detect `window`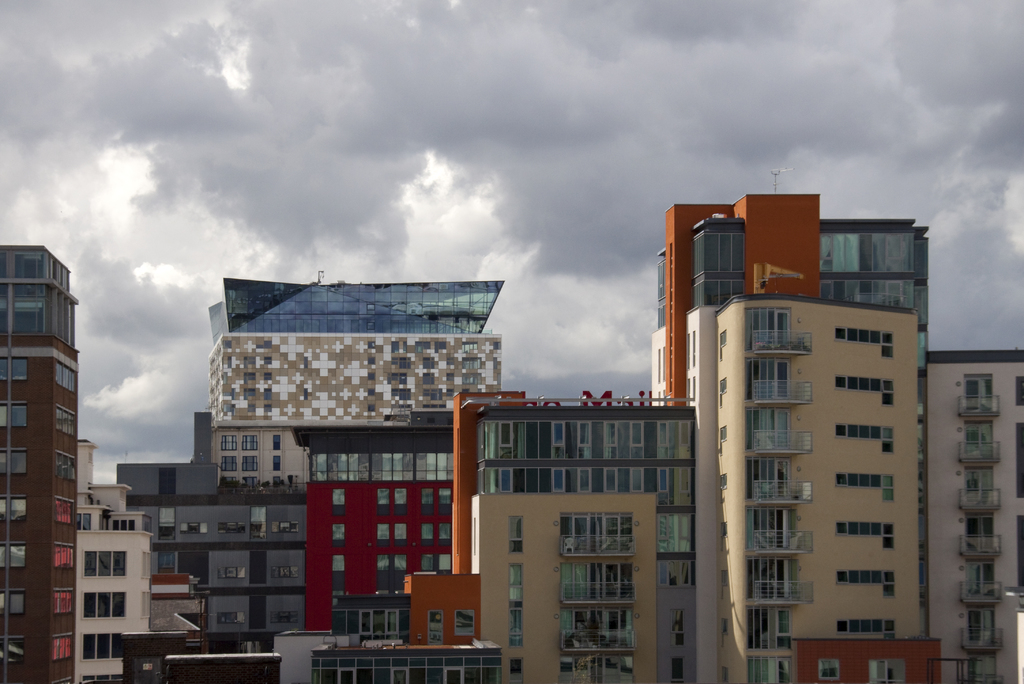
{"left": 219, "top": 566, "right": 245, "bottom": 576}
